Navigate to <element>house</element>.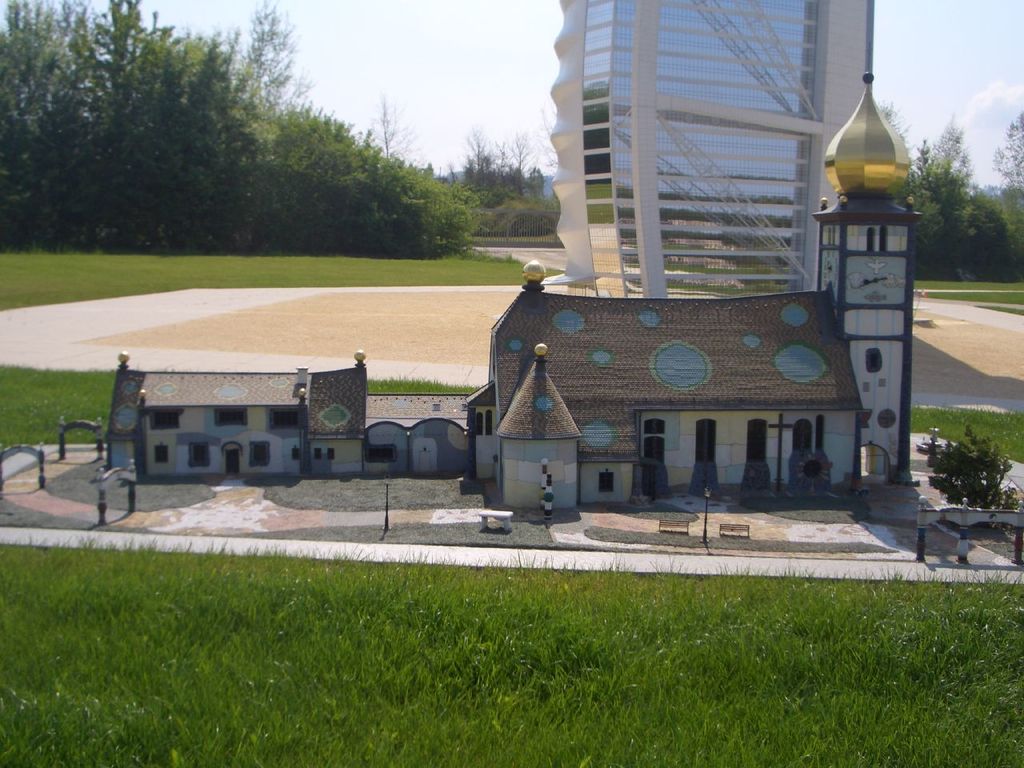
Navigation target: detection(101, 269, 874, 510).
